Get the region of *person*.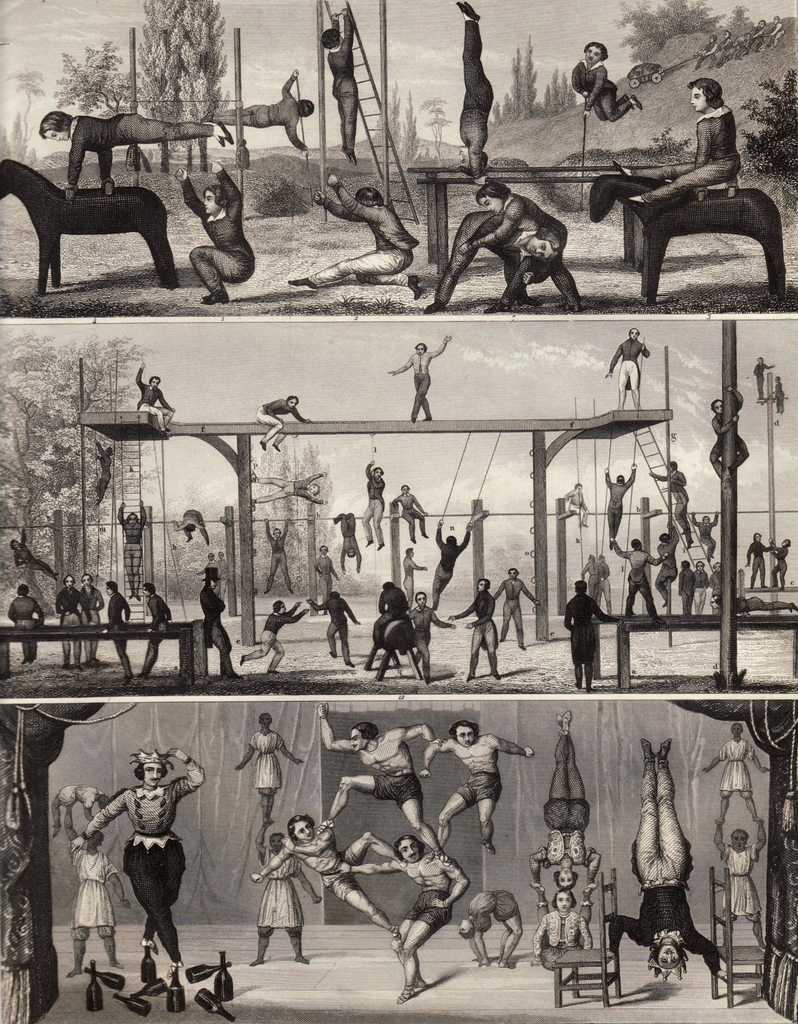
<bbox>198, 566, 231, 680</bbox>.
